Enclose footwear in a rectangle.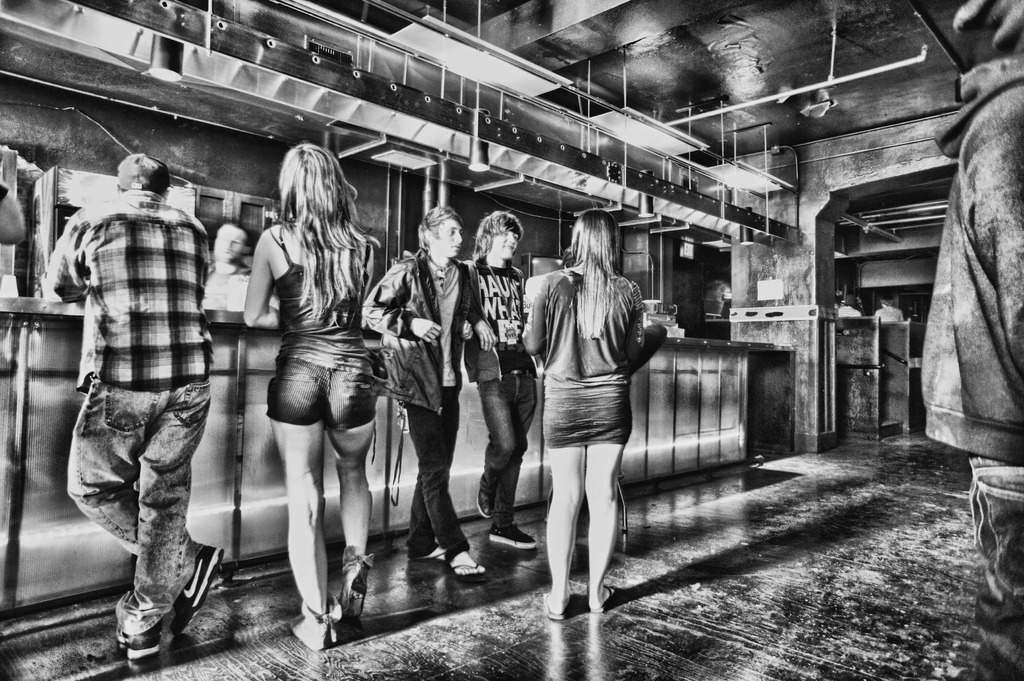
locate(481, 517, 542, 547).
